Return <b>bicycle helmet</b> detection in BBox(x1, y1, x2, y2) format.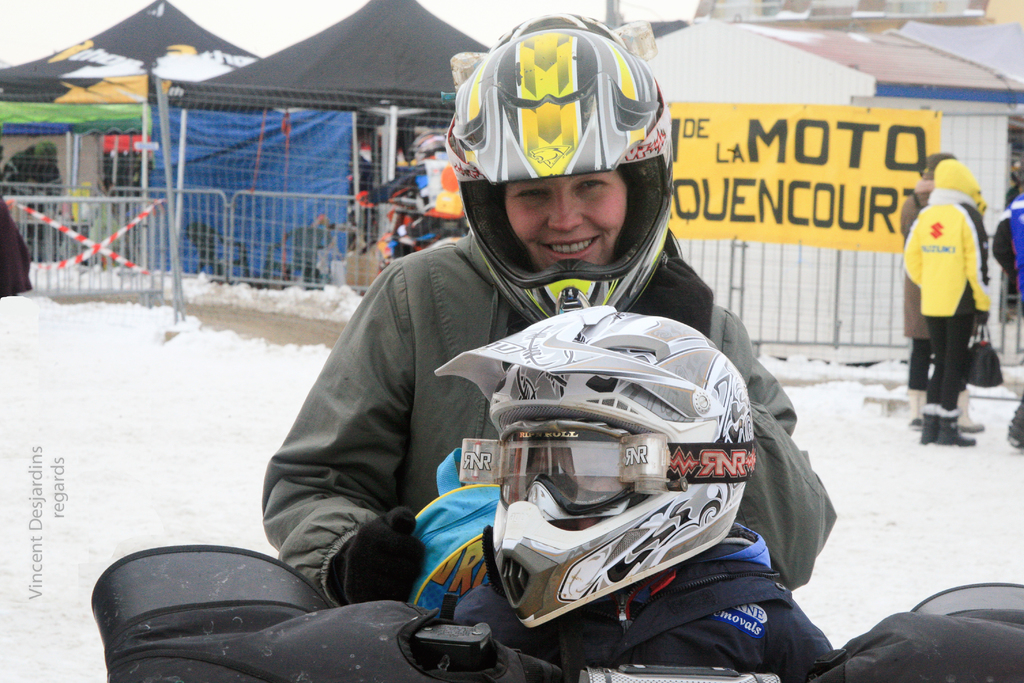
BBox(440, 8, 667, 322).
